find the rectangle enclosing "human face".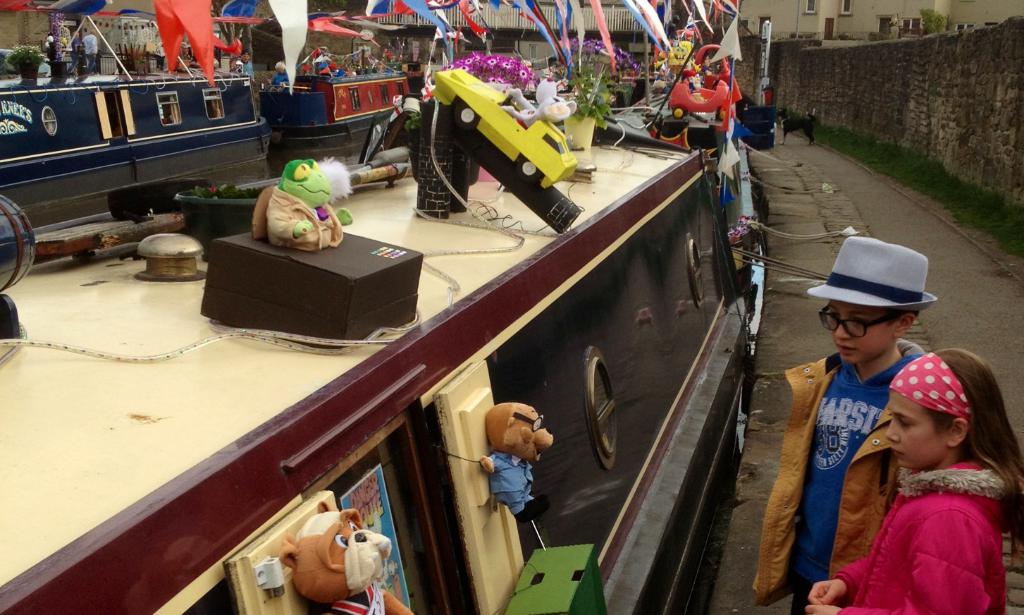
pyautogui.locateOnScreen(889, 393, 943, 469).
